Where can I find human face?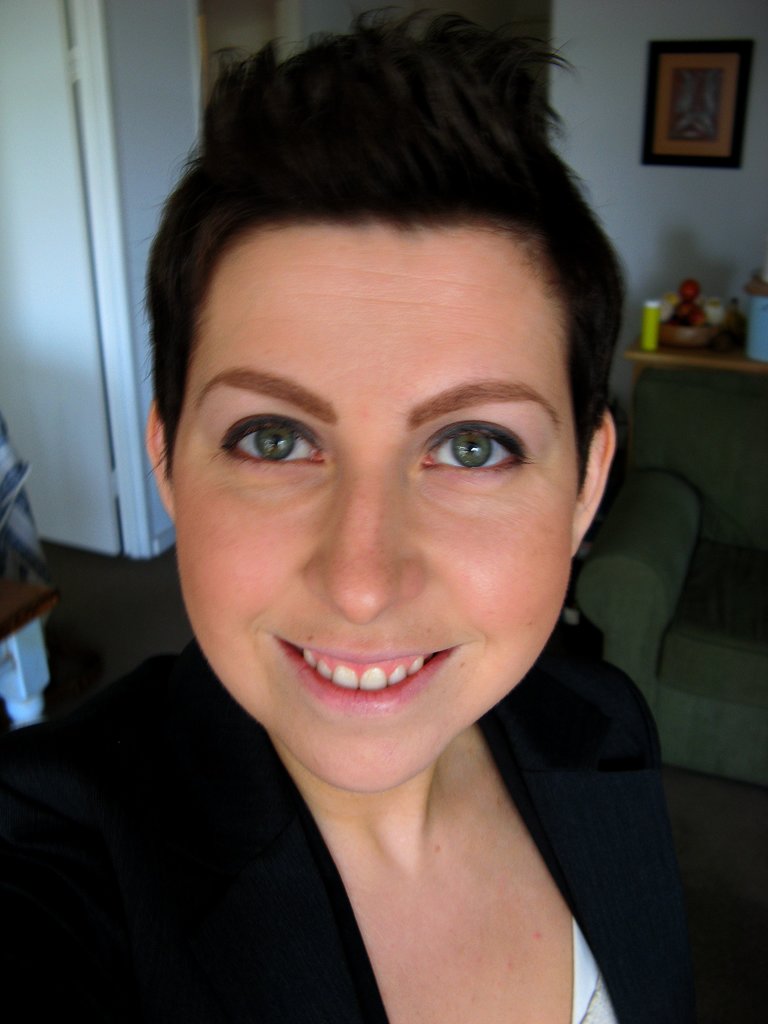
You can find it at 175,223,574,795.
